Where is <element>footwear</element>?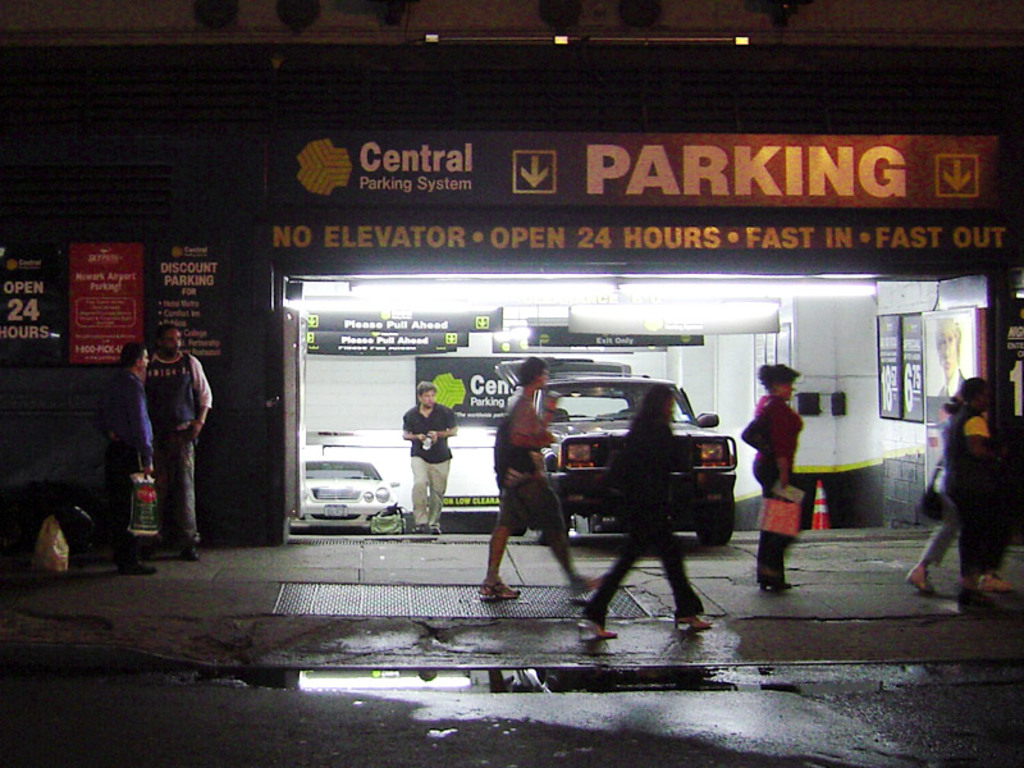
{"x1": 119, "y1": 552, "x2": 159, "y2": 576}.
